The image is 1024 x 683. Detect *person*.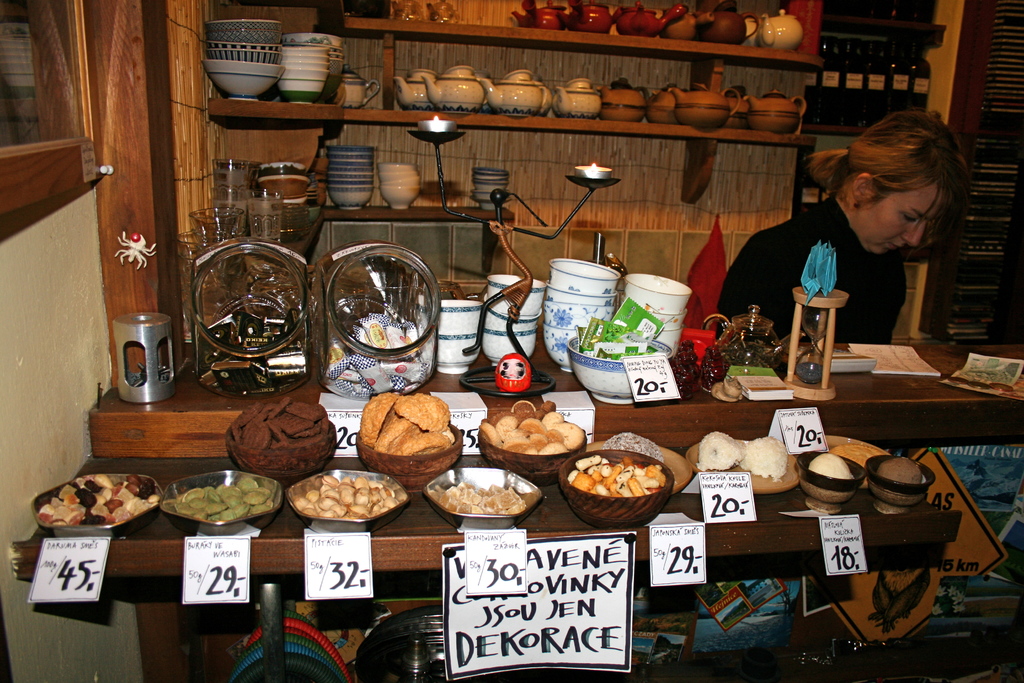
Detection: [left=716, top=104, right=973, bottom=343].
